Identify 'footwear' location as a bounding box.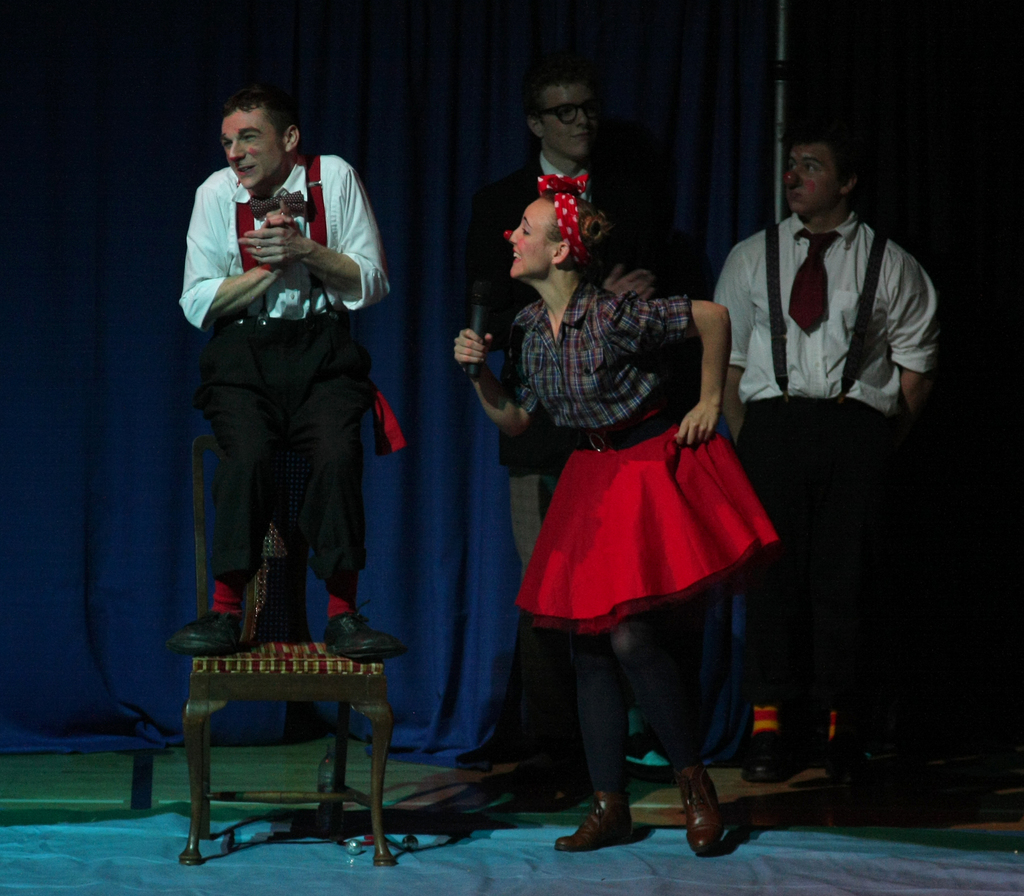
[left=548, top=790, right=633, bottom=854].
